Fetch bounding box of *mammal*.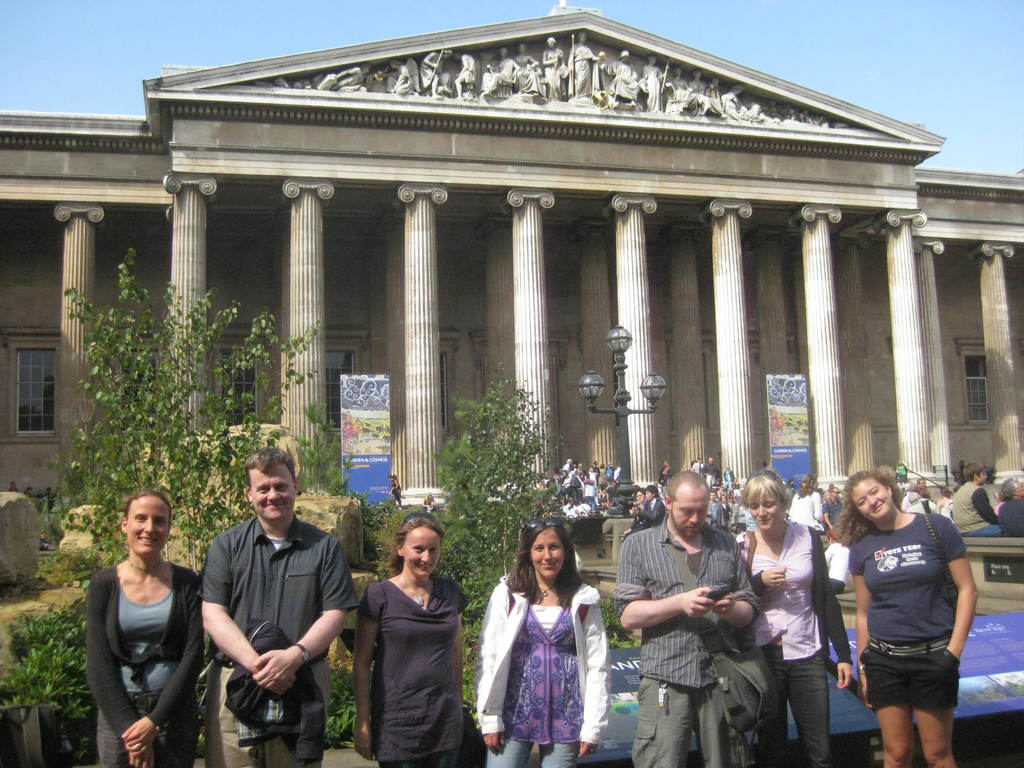
Bbox: x1=918 y1=476 x2=925 y2=489.
